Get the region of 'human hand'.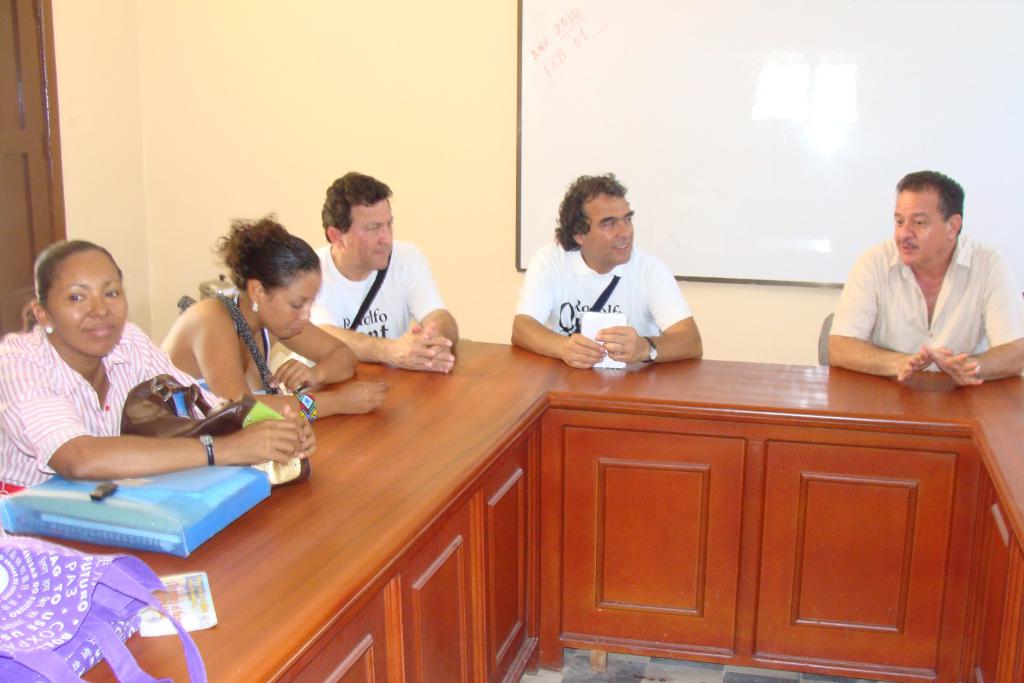
x1=267 y1=357 x2=318 y2=393.
